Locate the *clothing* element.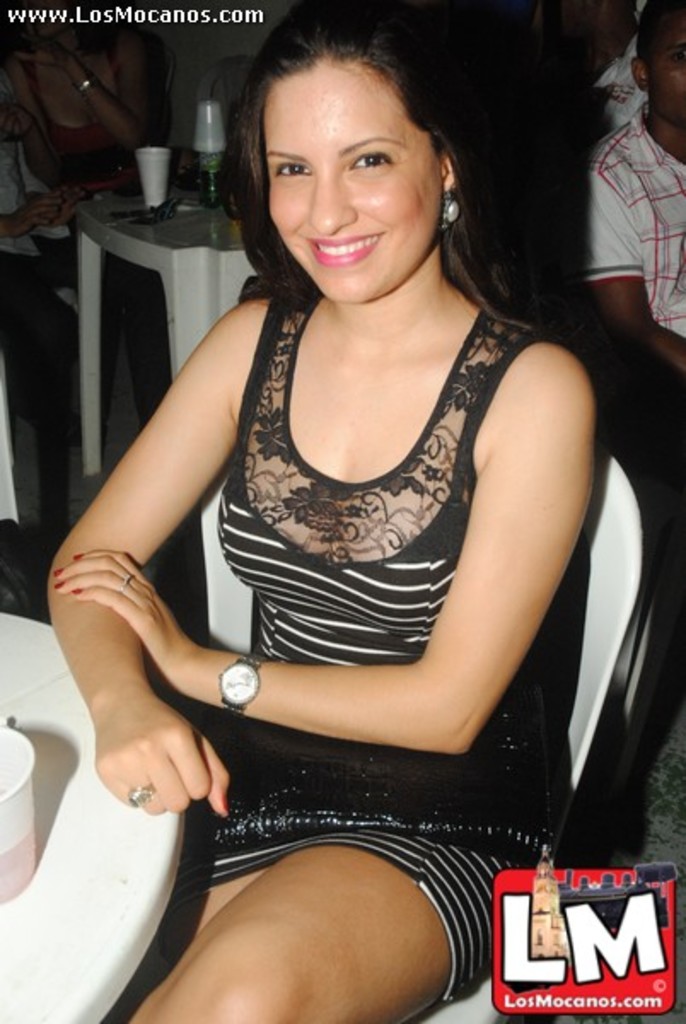
Element bbox: 592 101 684 544.
